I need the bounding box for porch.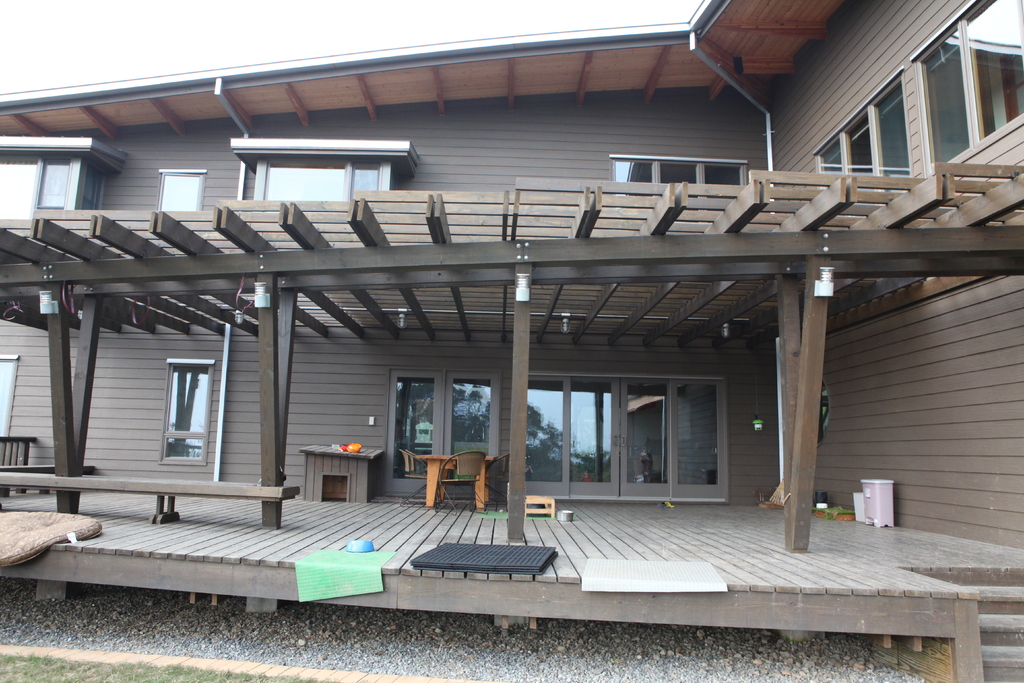
Here it is: left=0, top=275, right=1023, bottom=669.
